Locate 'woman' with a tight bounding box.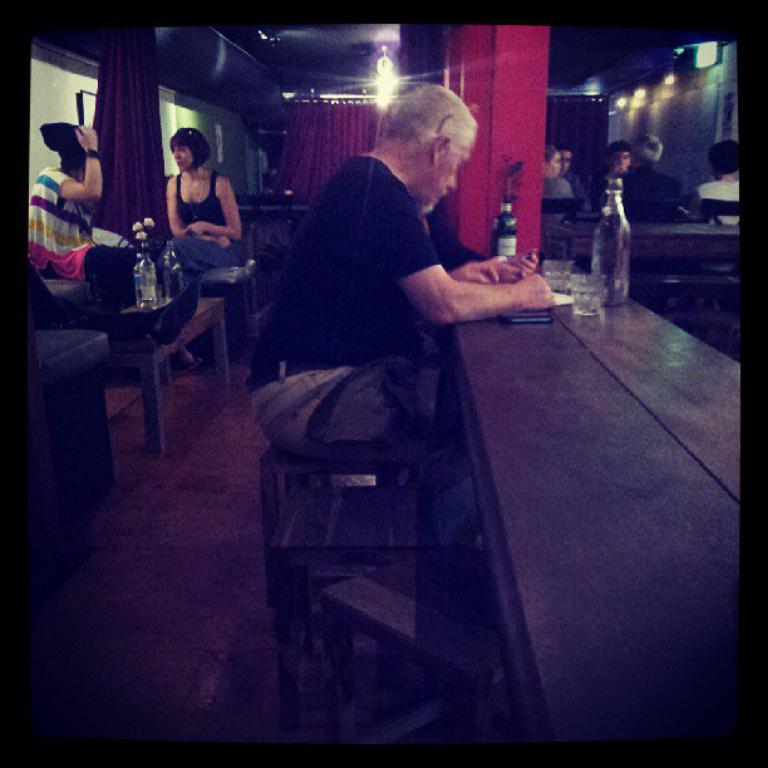
bbox(543, 146, 572, 230).
